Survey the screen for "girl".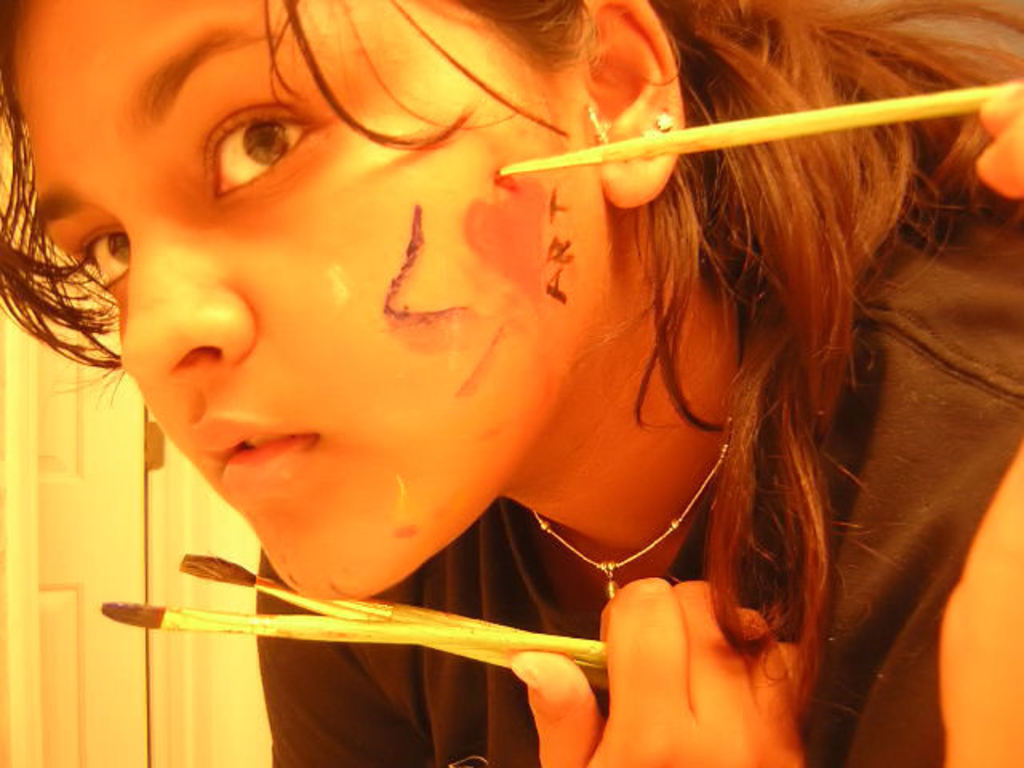
Survey found: 2:0:1022:765.
